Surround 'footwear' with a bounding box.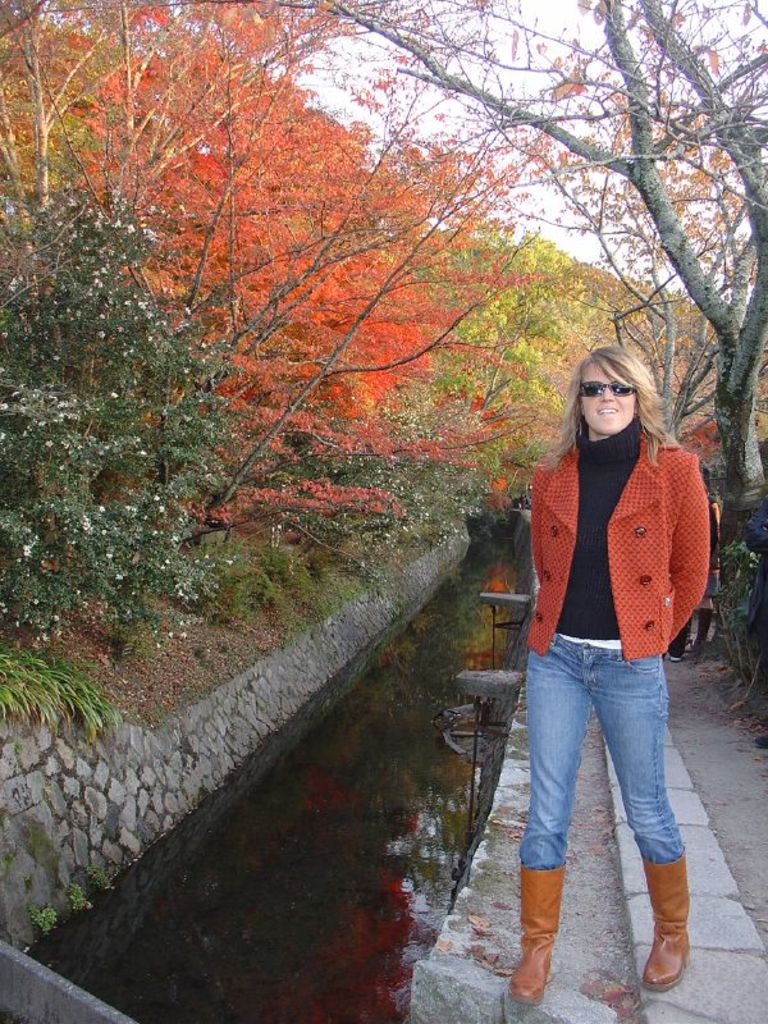
left=502, top=855, right=571, bottom=1006.
